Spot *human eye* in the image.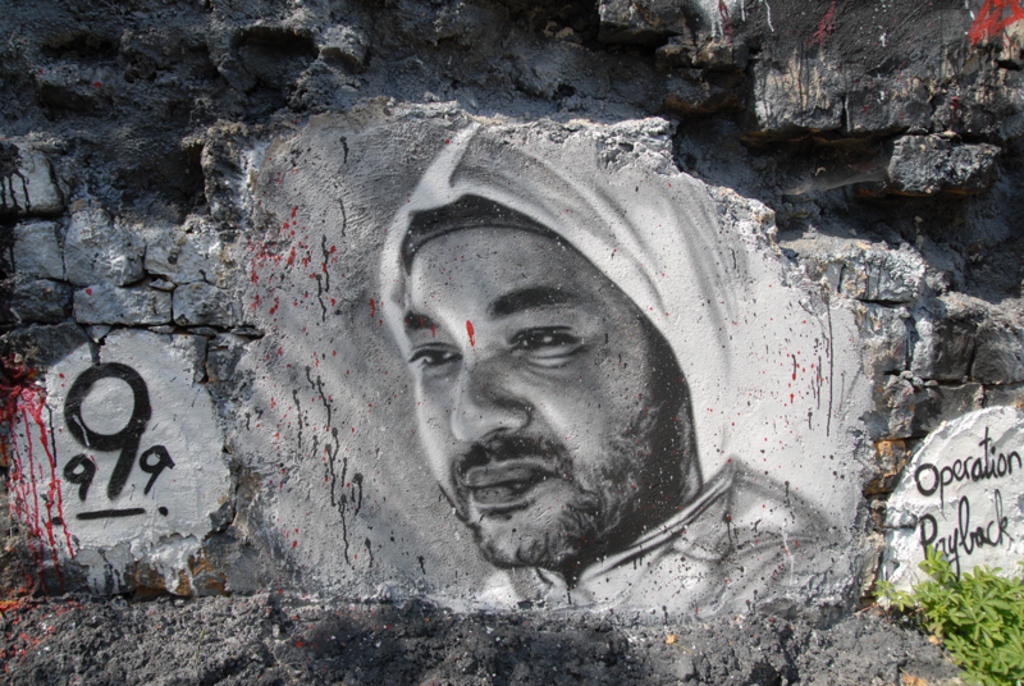
*human eye* found at left=507, top=321, right=585, bottom=352.
